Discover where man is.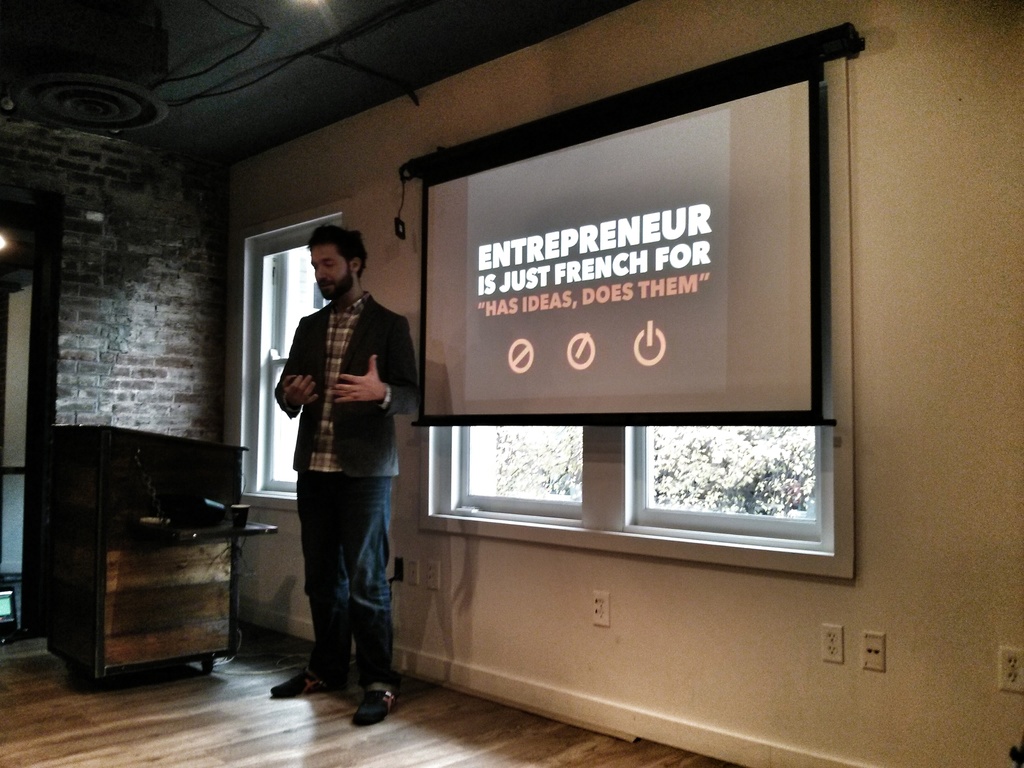
Discovered at locate(253, 225, 418, 703).
